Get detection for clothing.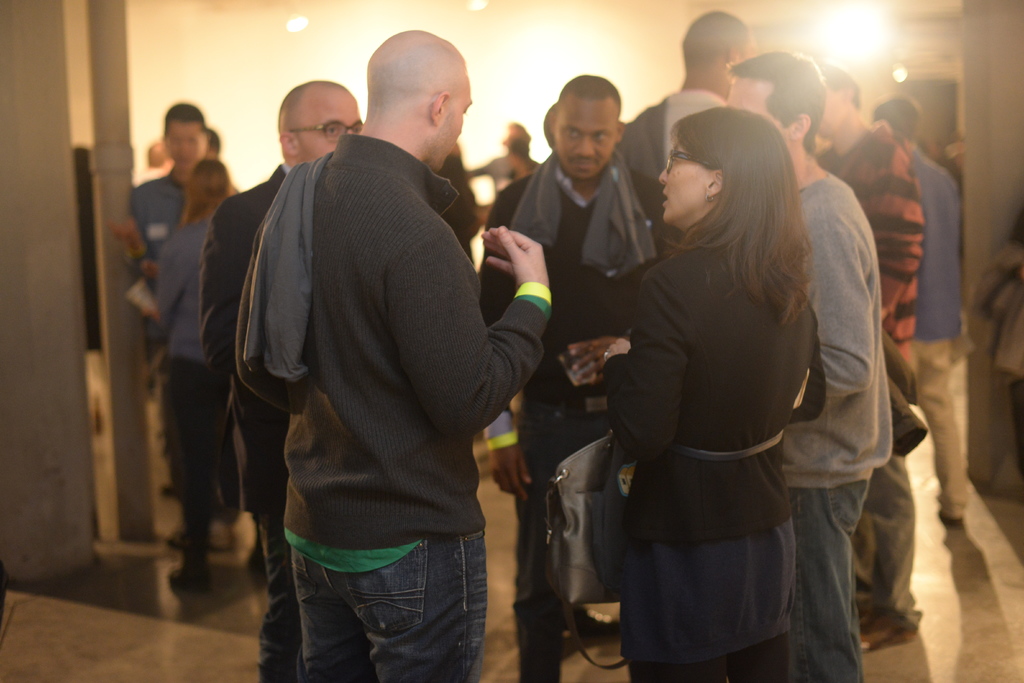
Detection: (775,175,893,682).
